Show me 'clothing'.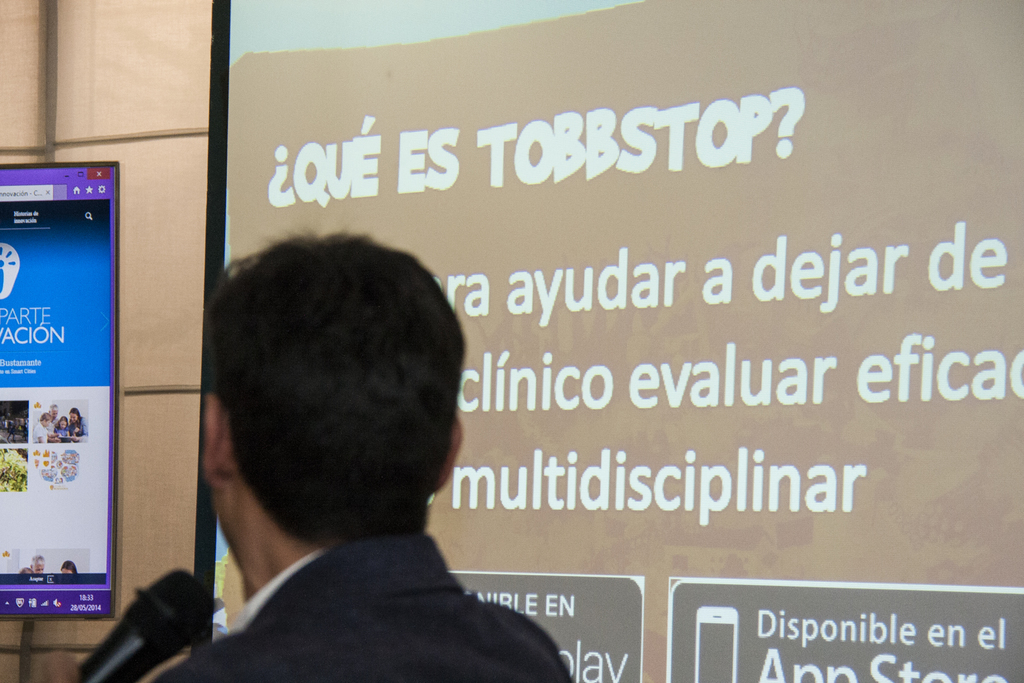
'clothing' is here: x1=32 y1=422 x2=46 y2=441.
